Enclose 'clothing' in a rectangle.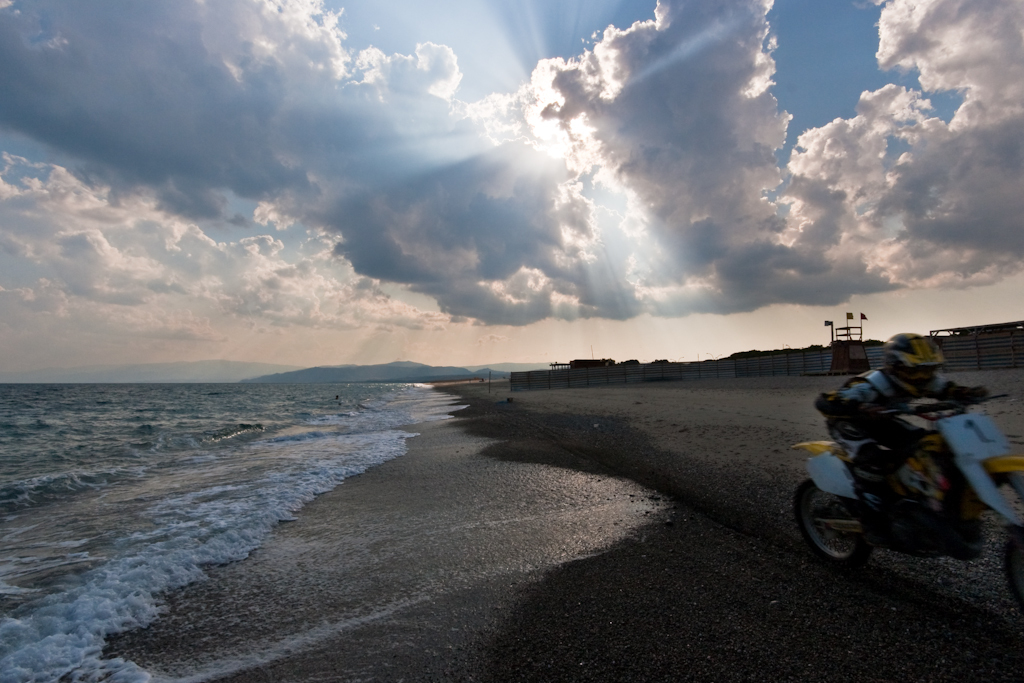
(826, 366, 980, 468).
